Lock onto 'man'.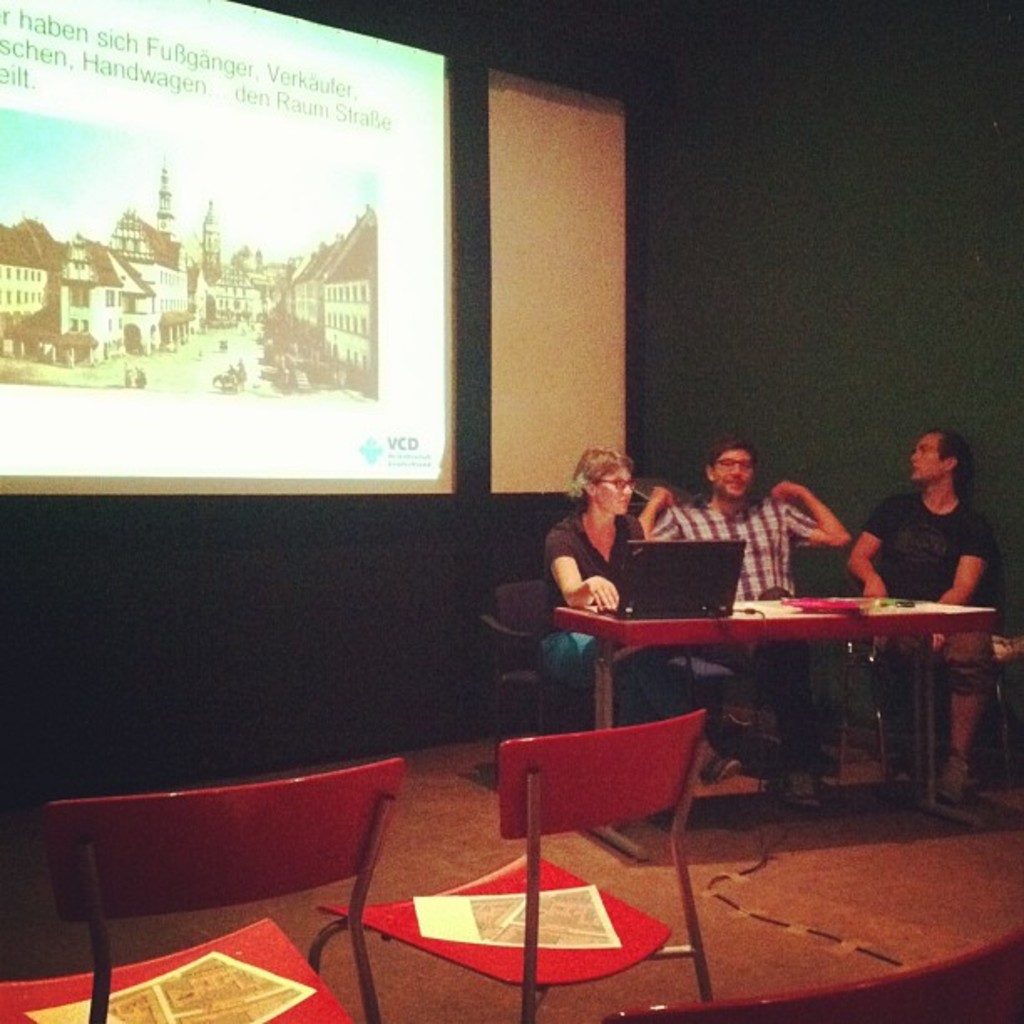
Locked: detection(850, 433, 1001, 801).
